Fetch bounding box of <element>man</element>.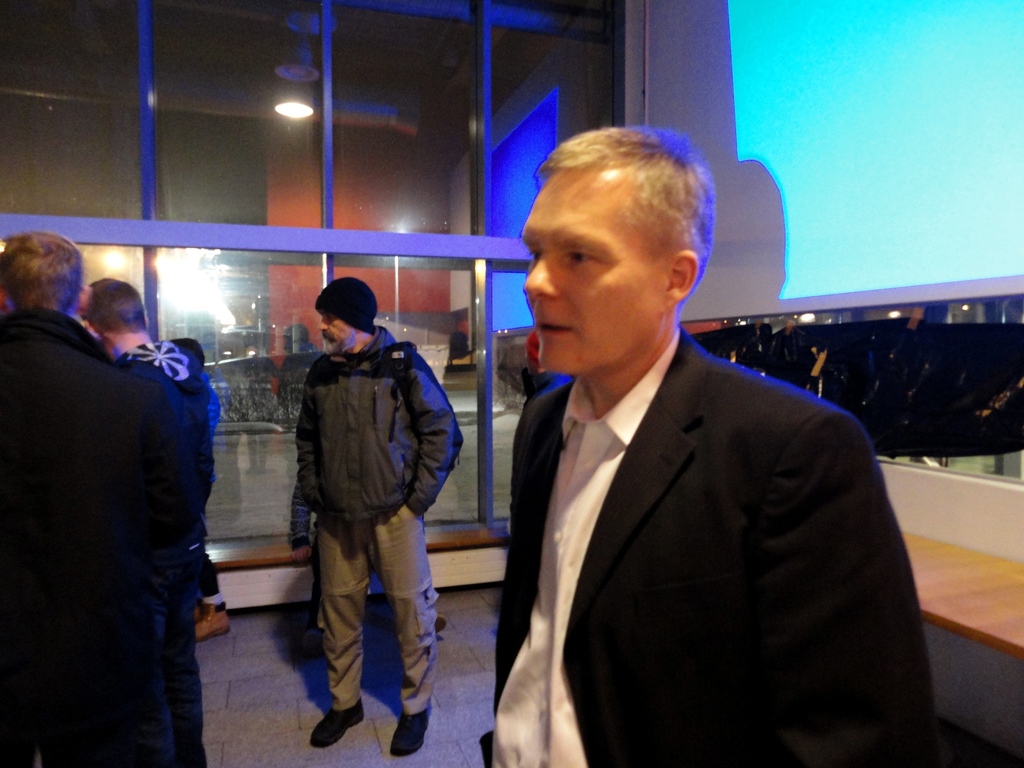
Bbox: [175, 337, 232, 645].
